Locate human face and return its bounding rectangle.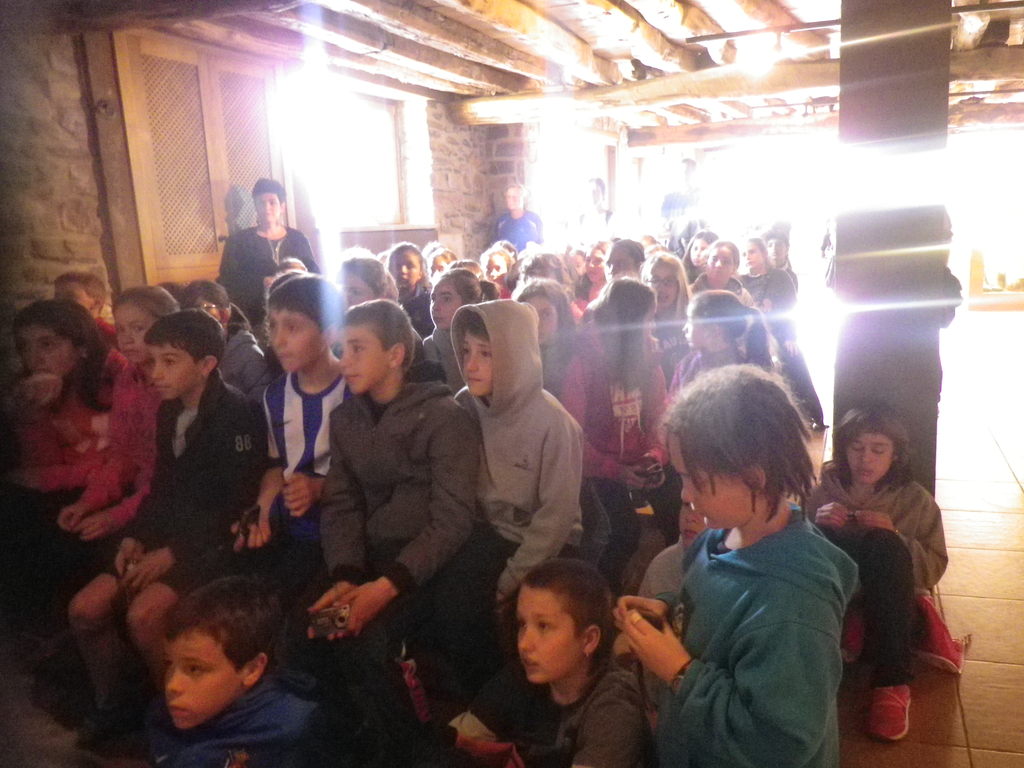
516 582 583 679.
